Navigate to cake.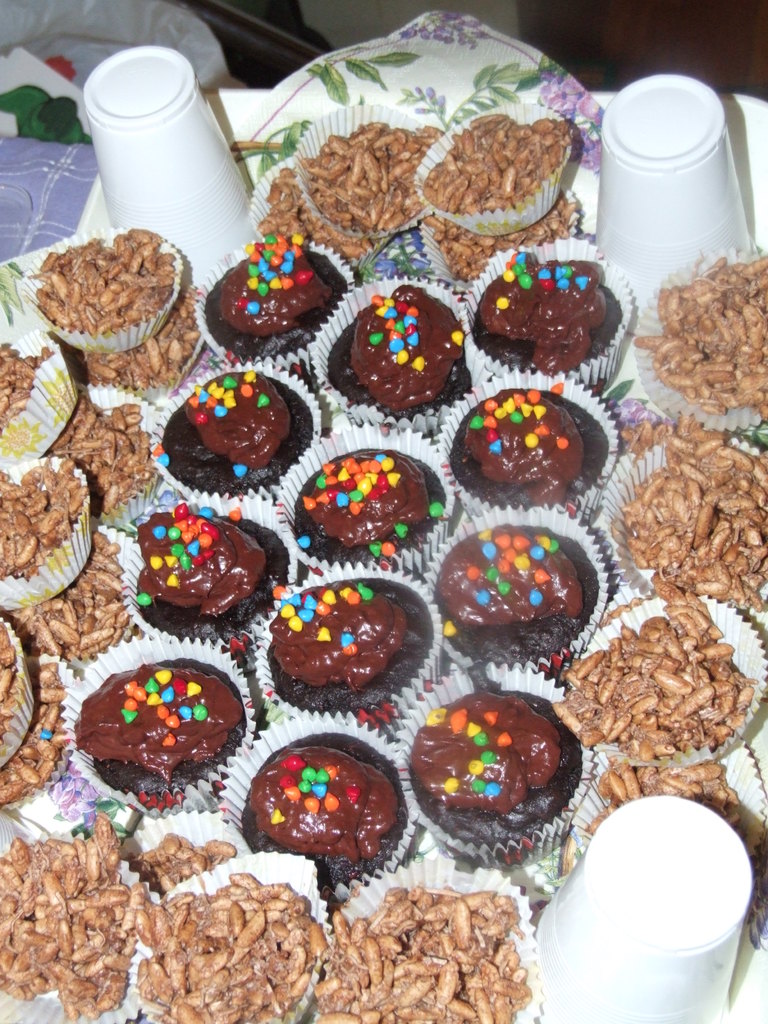
Navigation target: crop(394, 664, 596, 858).
